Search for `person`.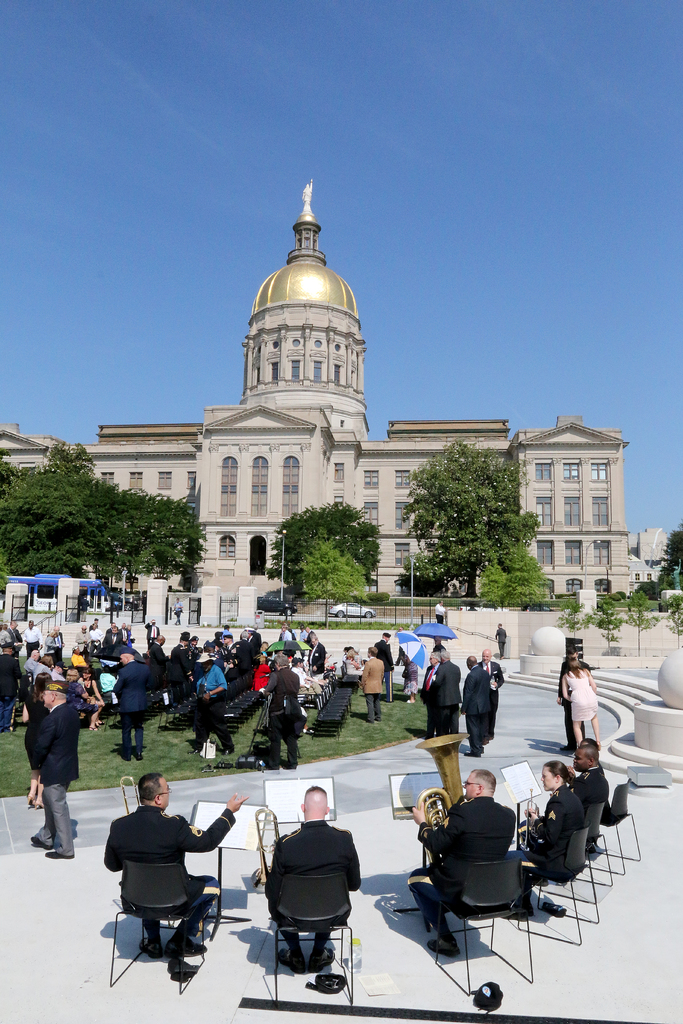
Found at detection(575, 736, 607, 815).
